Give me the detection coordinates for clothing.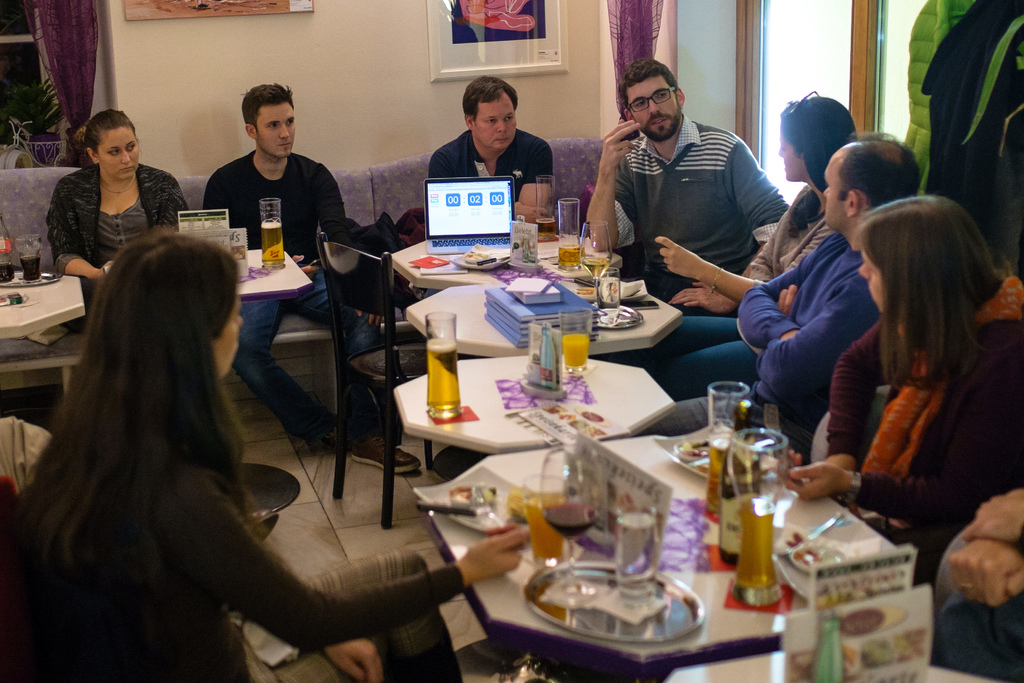
x1=806, y1=304, x2=1023, y2=580.
